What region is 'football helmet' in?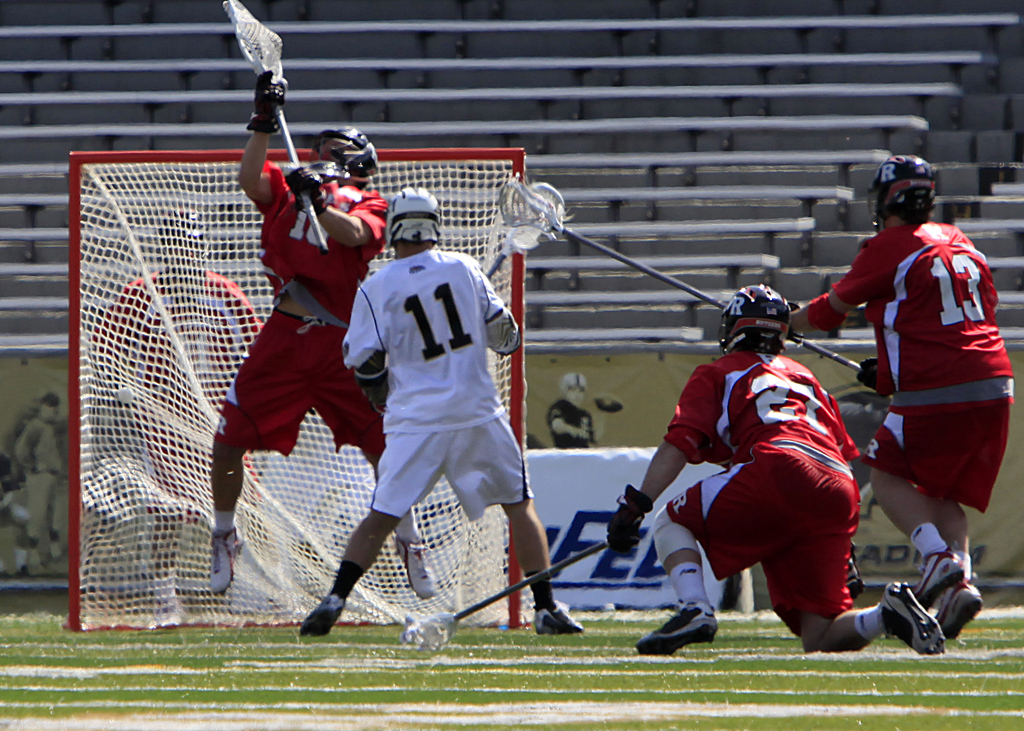
(left=318, top=122, right=381, bottom=182).
